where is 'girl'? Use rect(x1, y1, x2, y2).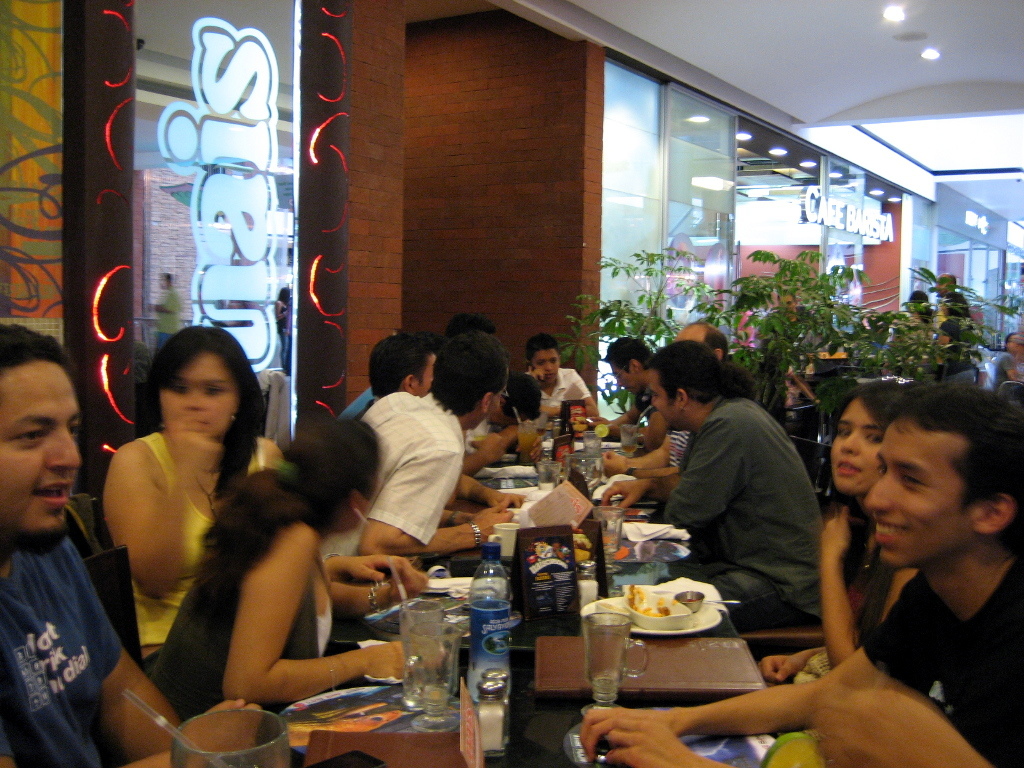
rect(152, 416, 443, 723).
